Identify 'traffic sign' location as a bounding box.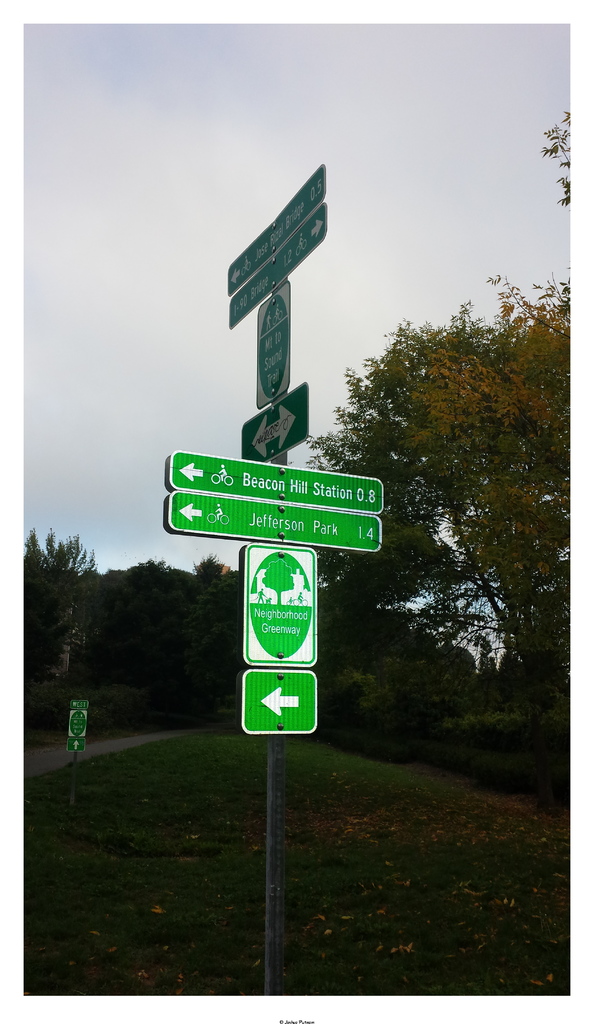
pyautogui.locateOnScreen(257, 279, 294, 409).
